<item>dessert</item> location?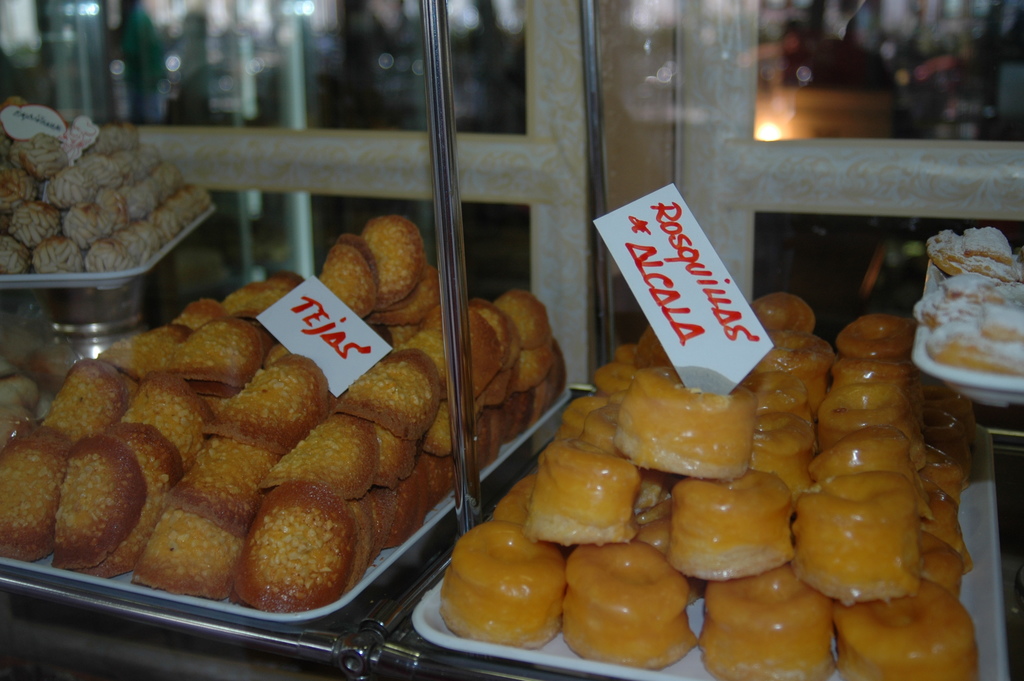
{"left": 365, "top": 426, "right": 415, "bottom": 495}
